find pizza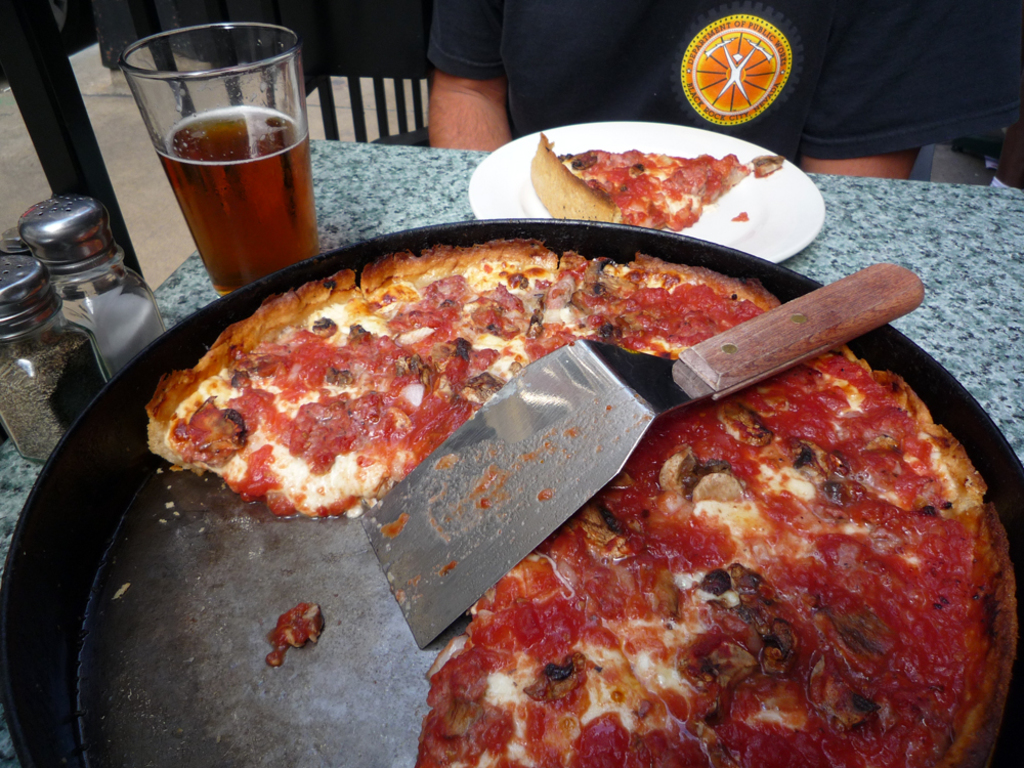
(616, 337, 982, 516)
